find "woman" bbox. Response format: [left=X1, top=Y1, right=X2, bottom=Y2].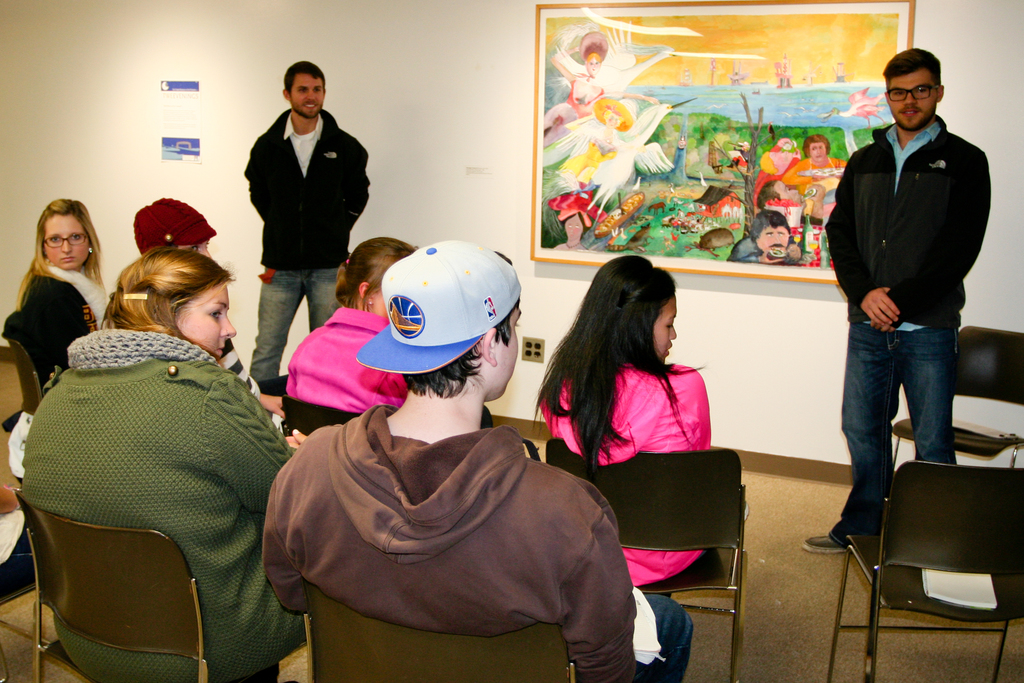
[left=276, top=233, right=410, bottom=411].
